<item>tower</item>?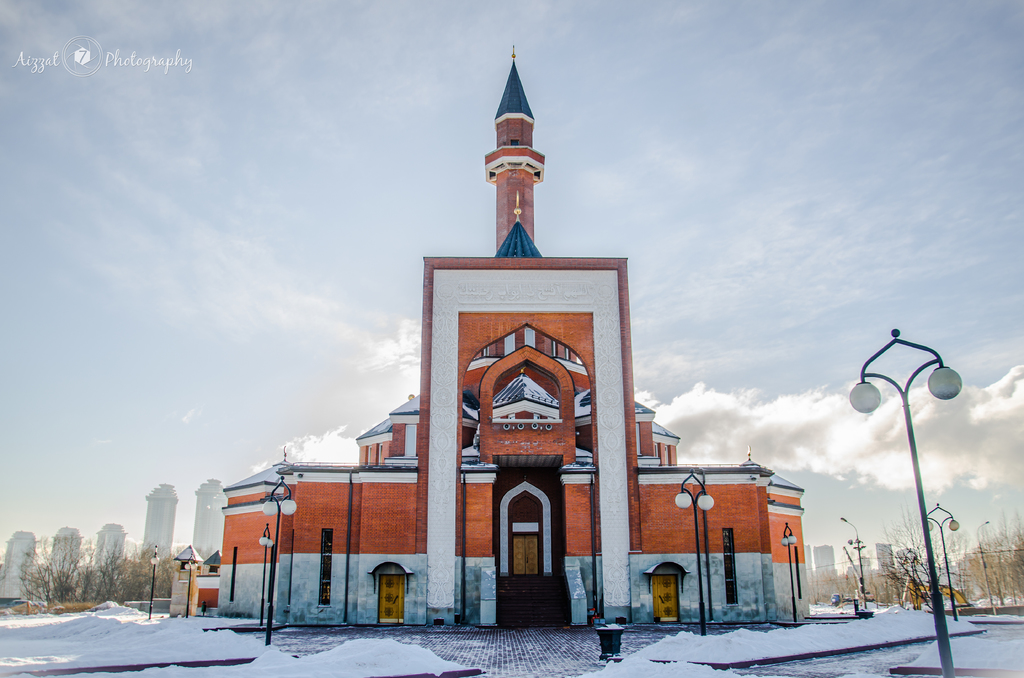
95:516:127:574
